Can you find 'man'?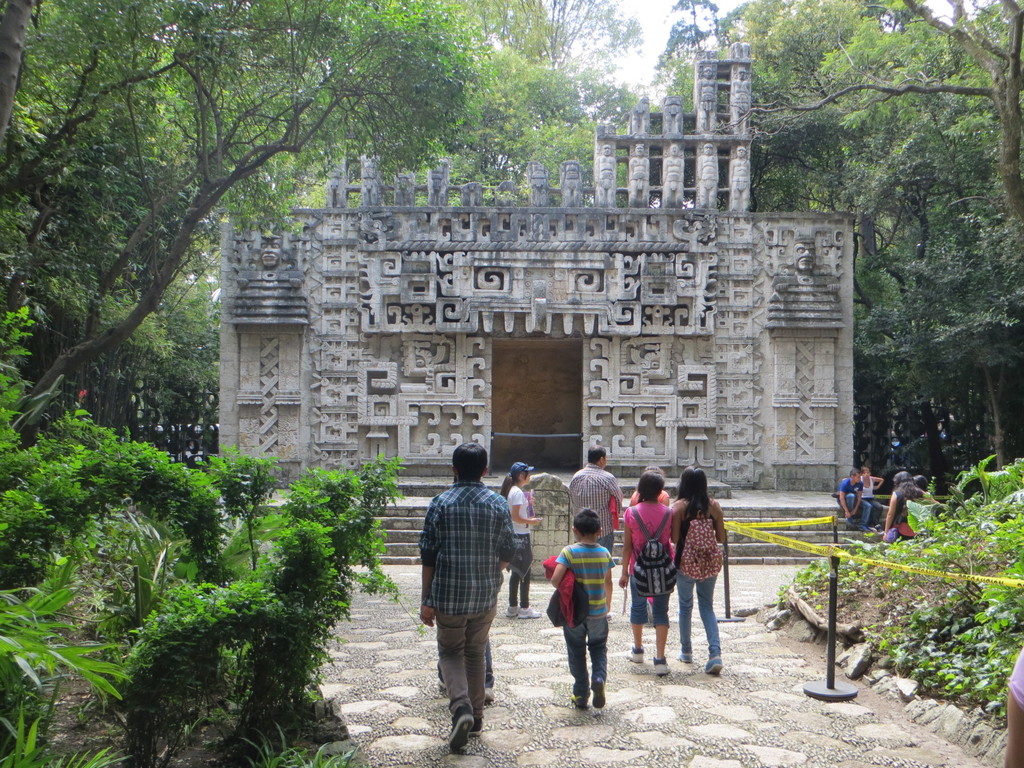
Yes, bounding box: [x1=417, y1=435, x2=523, y2=753].
